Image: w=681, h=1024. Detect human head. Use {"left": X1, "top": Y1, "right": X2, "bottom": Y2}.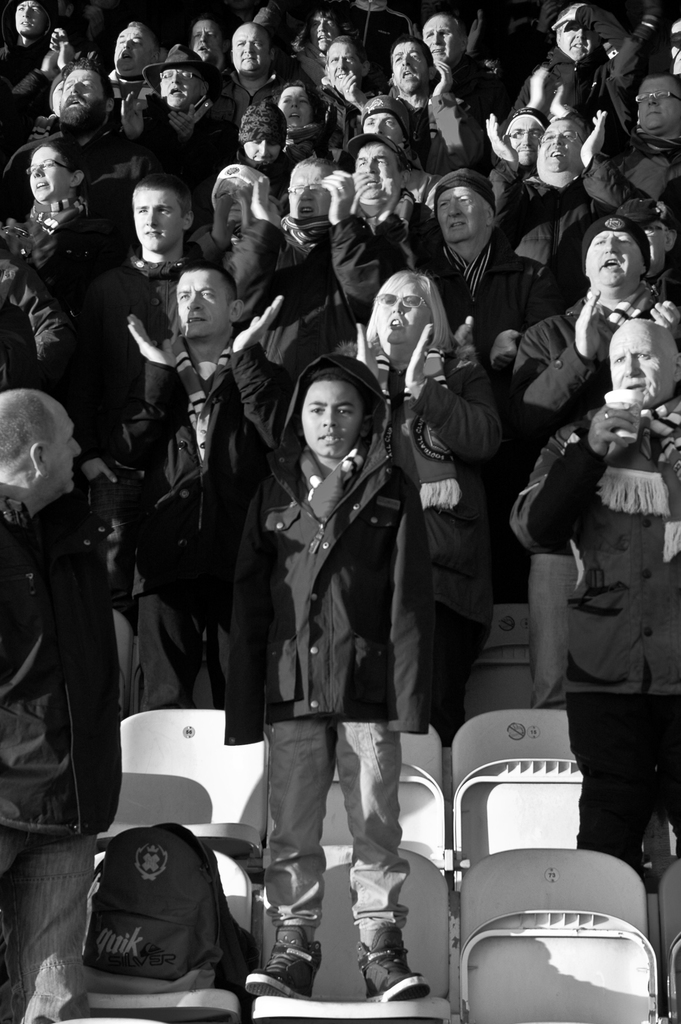
{"left": 418, "top": 12, "right": 468, "bottom": 68}.
